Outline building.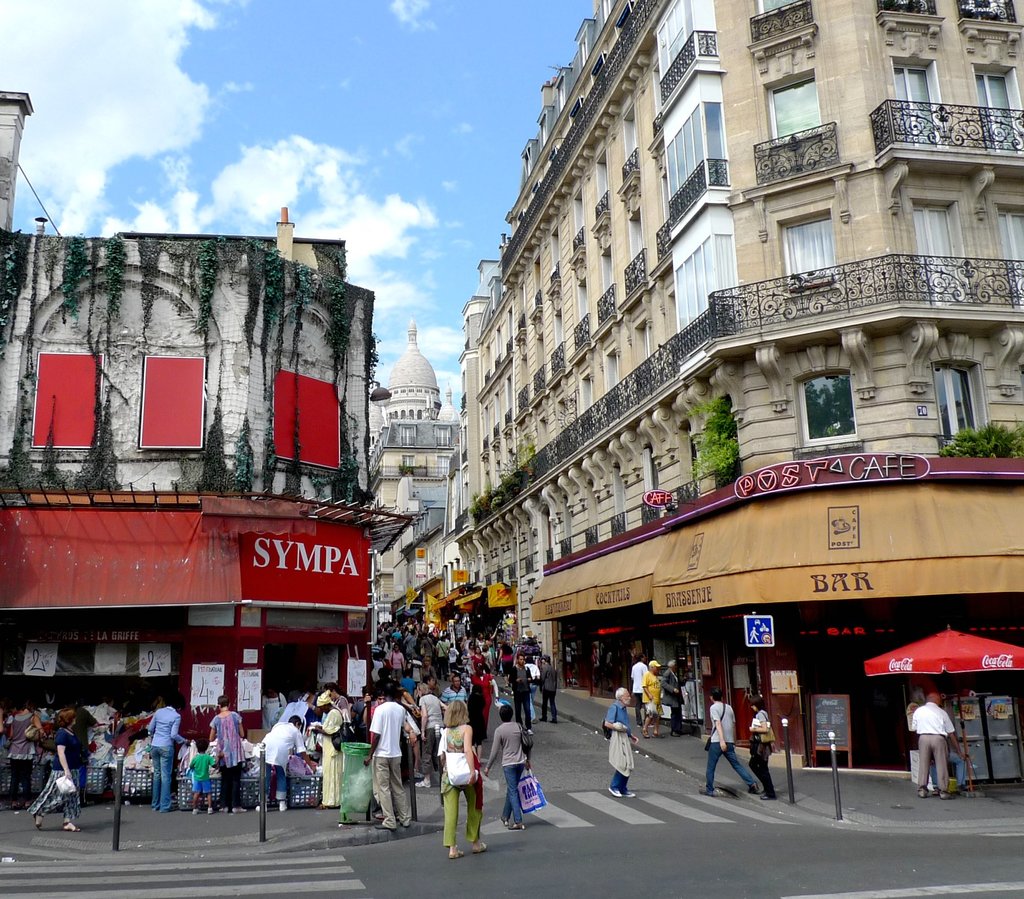
Outline: <bbox>453, 0, 1023, 766</bbox>.
